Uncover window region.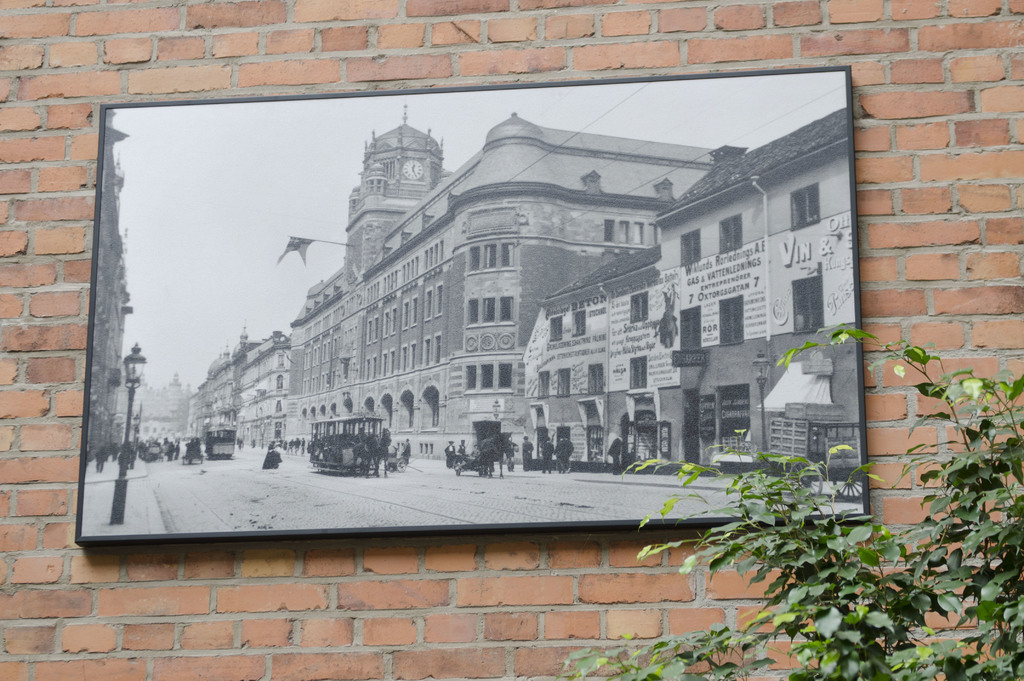
Uncovered: (602, 214, 660, 244).
